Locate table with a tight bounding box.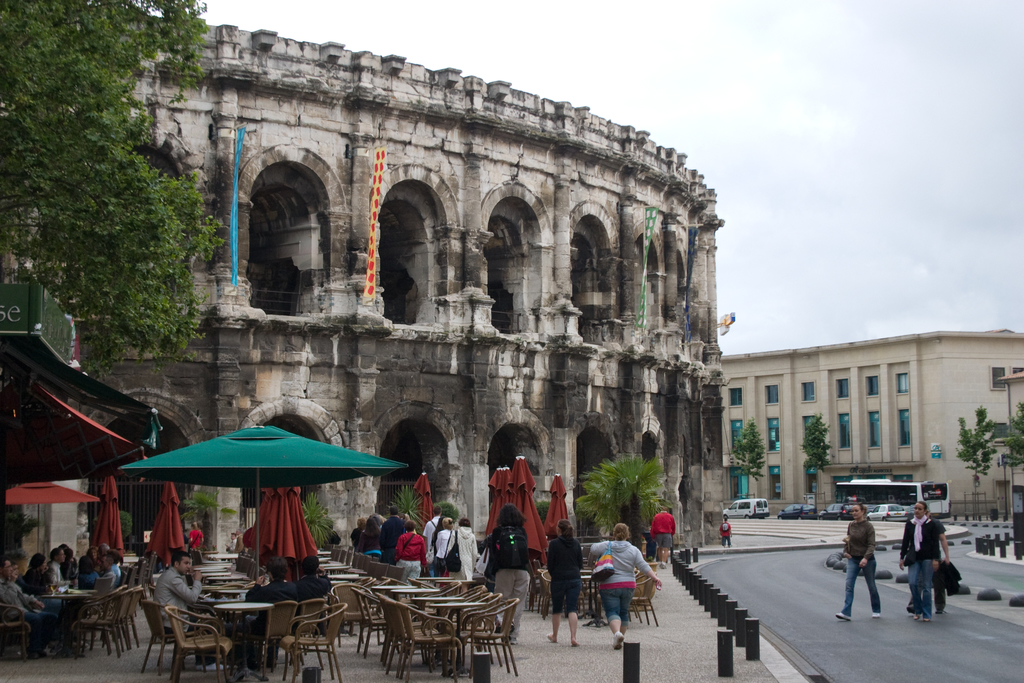
region(70, 583, 96, 595).
